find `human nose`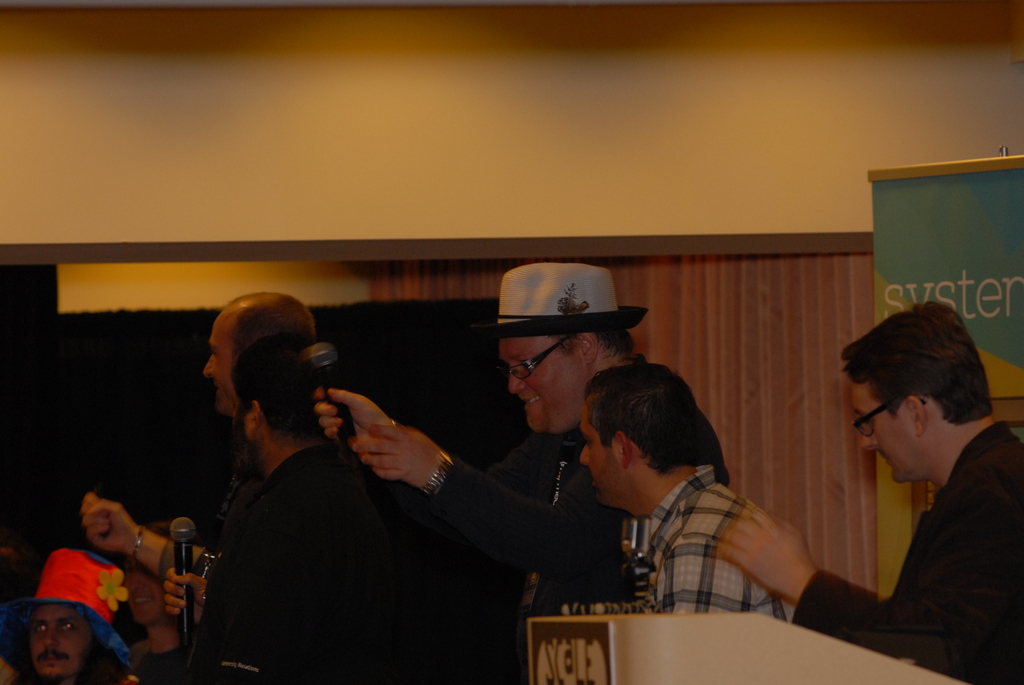
Rect(577, 447, 588, 465)
